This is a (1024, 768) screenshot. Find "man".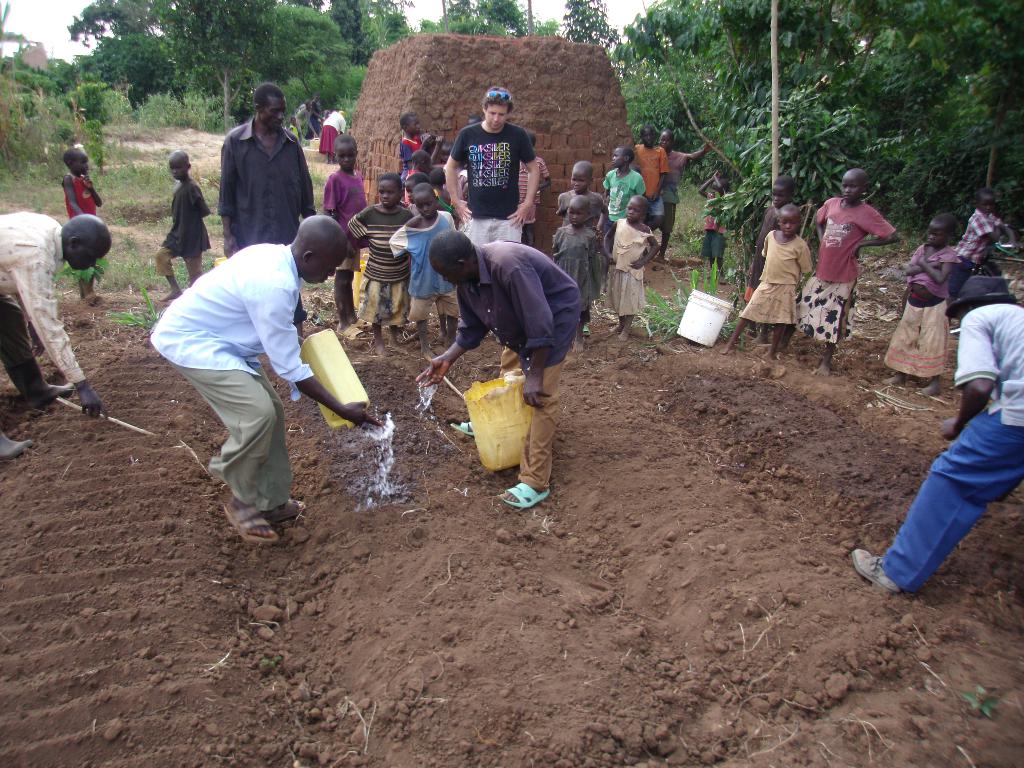
Bounding box: pyautogui.locateOnScreen(202, 88, 317, 252).
